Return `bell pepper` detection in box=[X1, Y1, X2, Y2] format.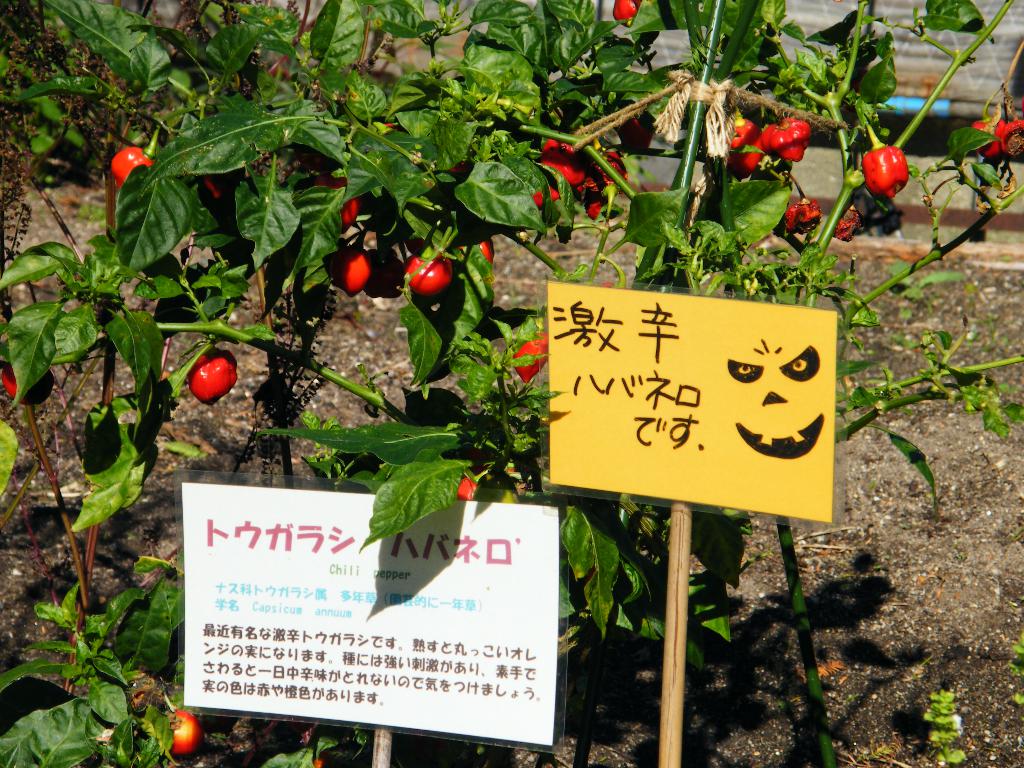
box=[864, 146, 909, 199].
